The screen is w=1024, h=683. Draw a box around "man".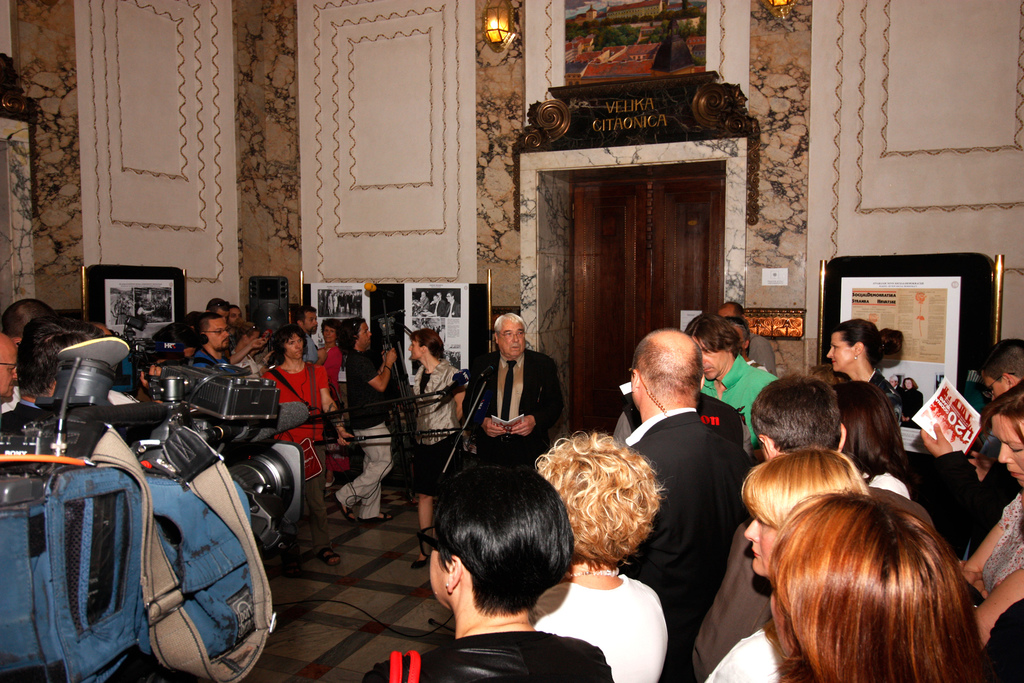
(0, 330, 22, 413).
